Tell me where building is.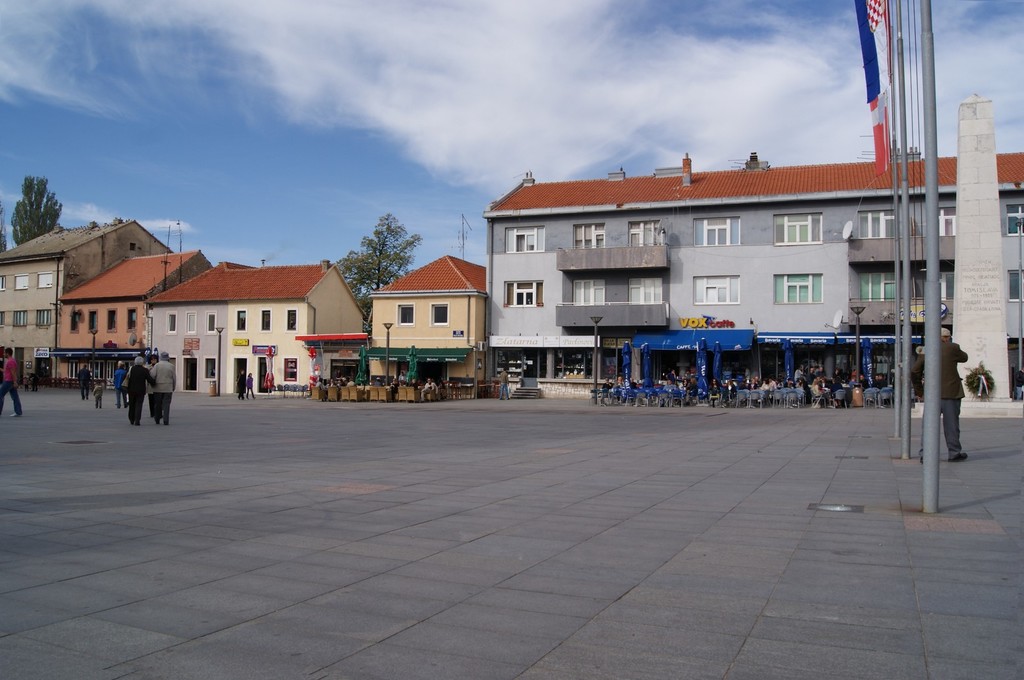
building is at left=150, top=260, right=262, bottom=393.
